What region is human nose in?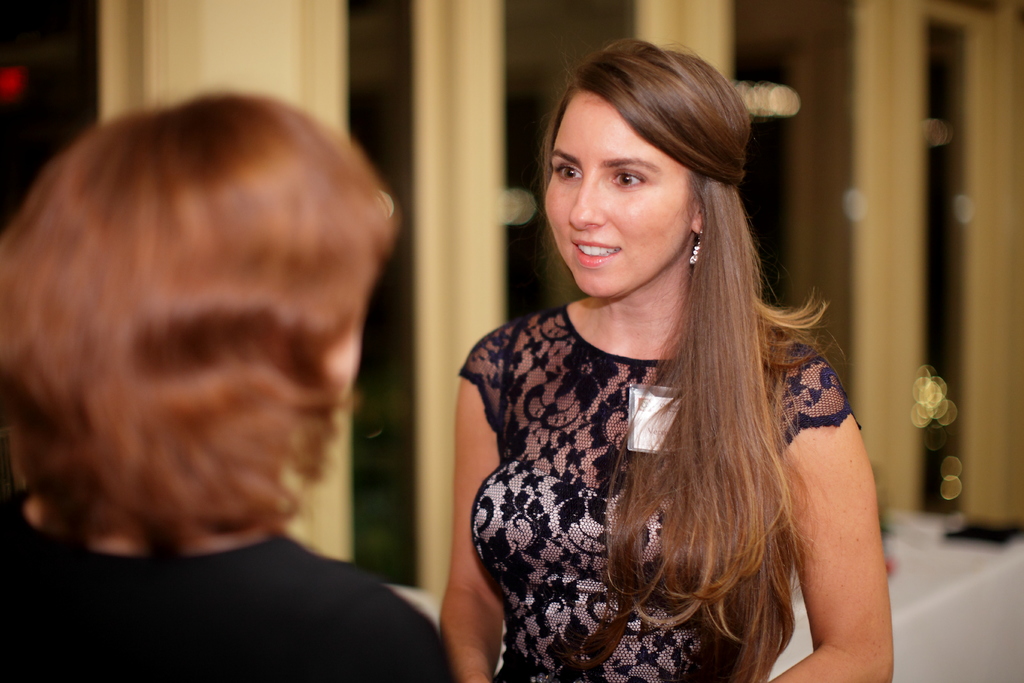
region(565, 174, 606, 233).
